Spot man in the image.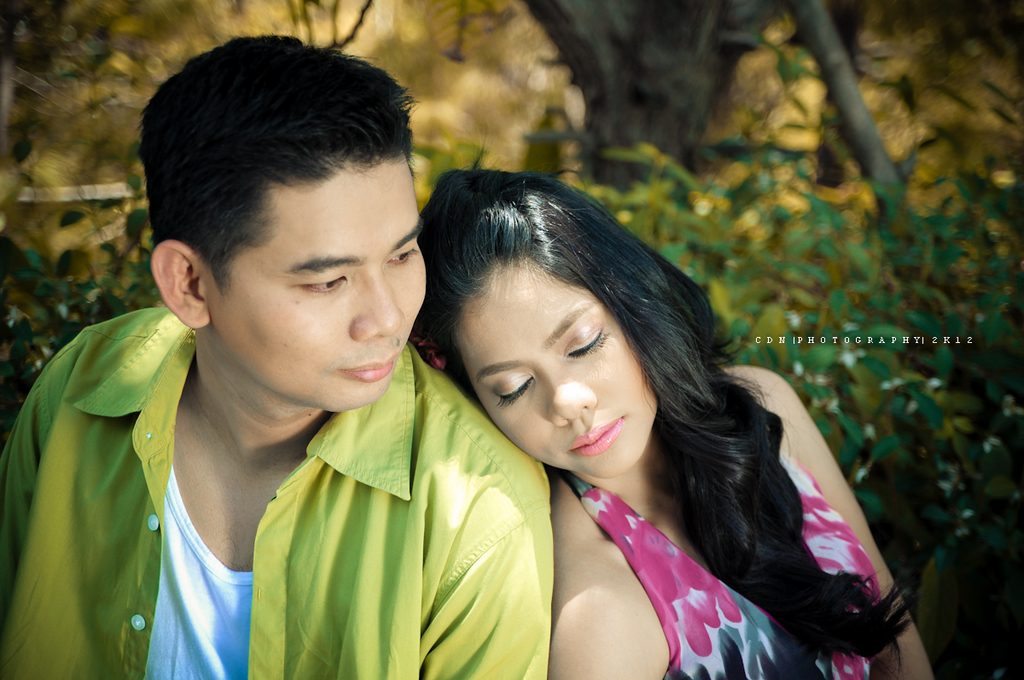
man found at (left=0, top=28, right=554, bottom=679).
